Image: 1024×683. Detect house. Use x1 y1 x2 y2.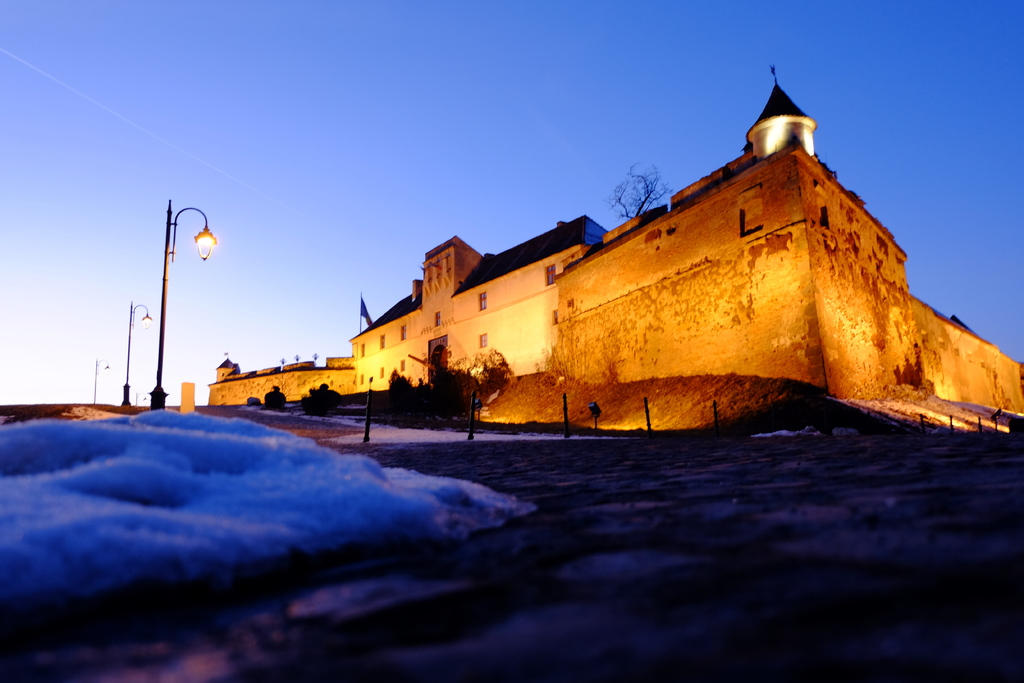
341 204 582 379.
